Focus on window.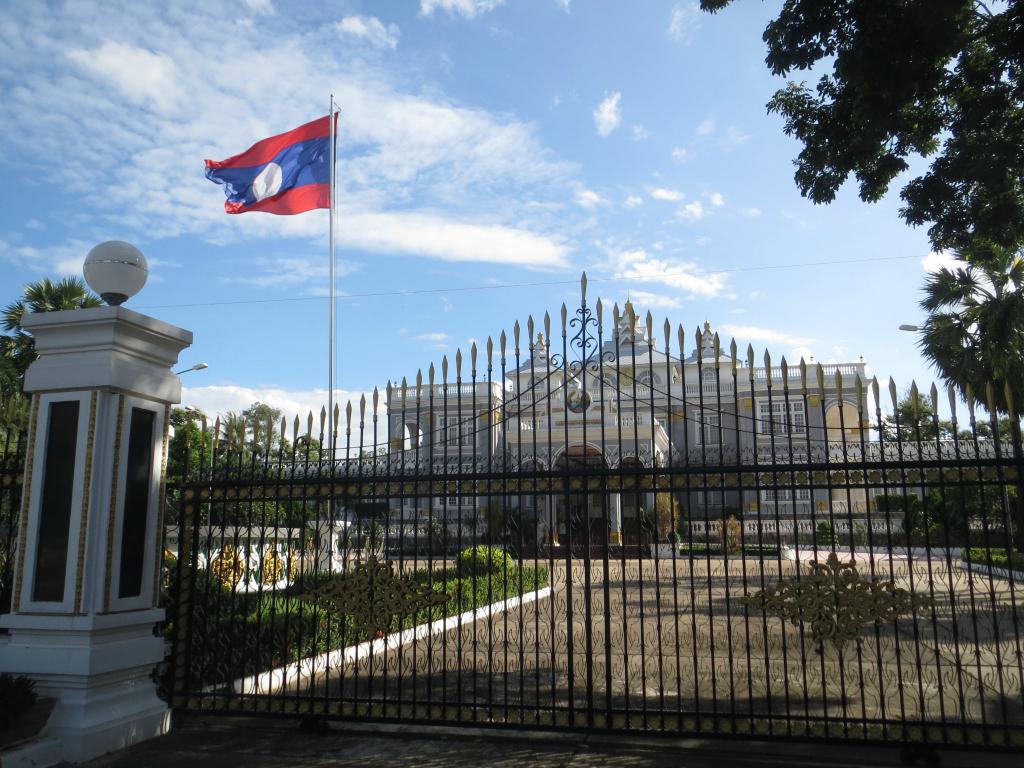
Focused at bbox=[696, 475, 727, 509].
